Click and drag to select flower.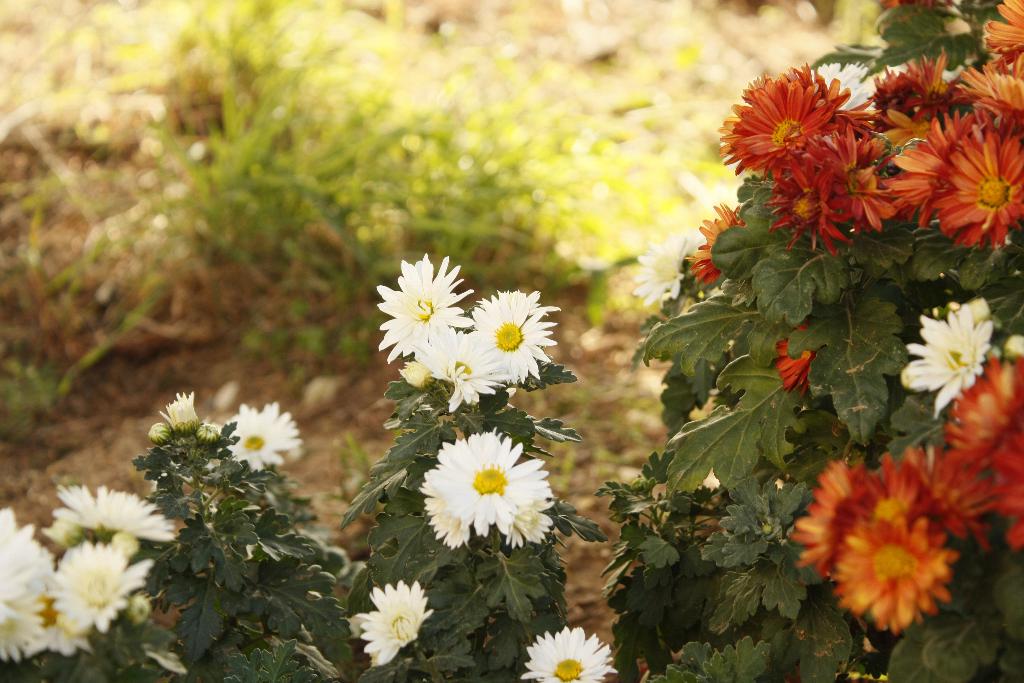
Selection: rect(417, 431, 551, 554).
